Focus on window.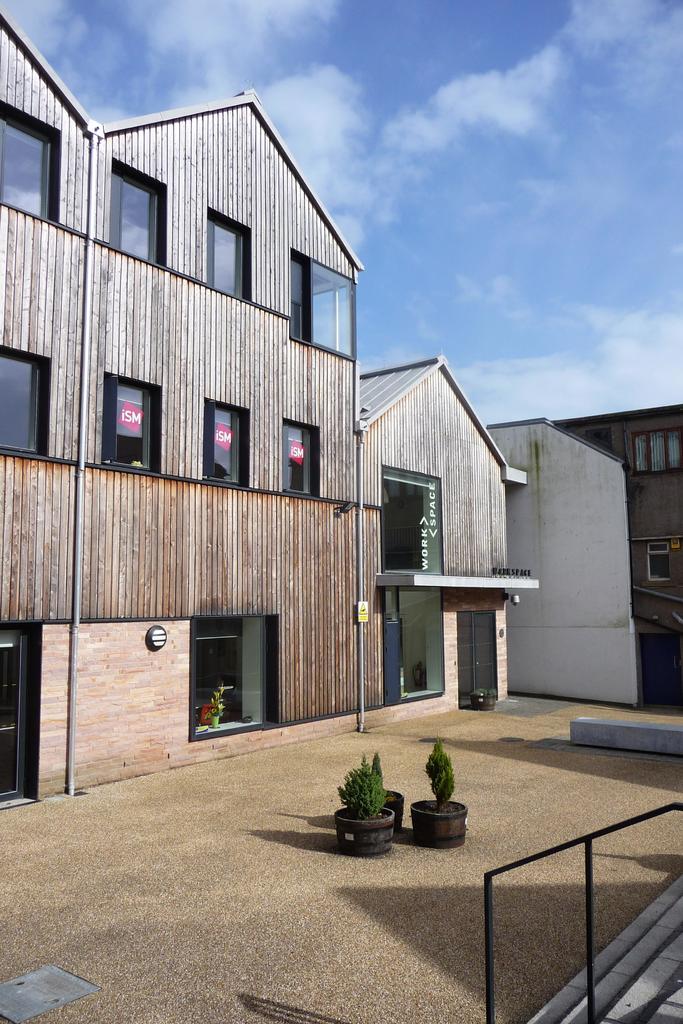
Focused at BBox(589, 428, 620, 452).
